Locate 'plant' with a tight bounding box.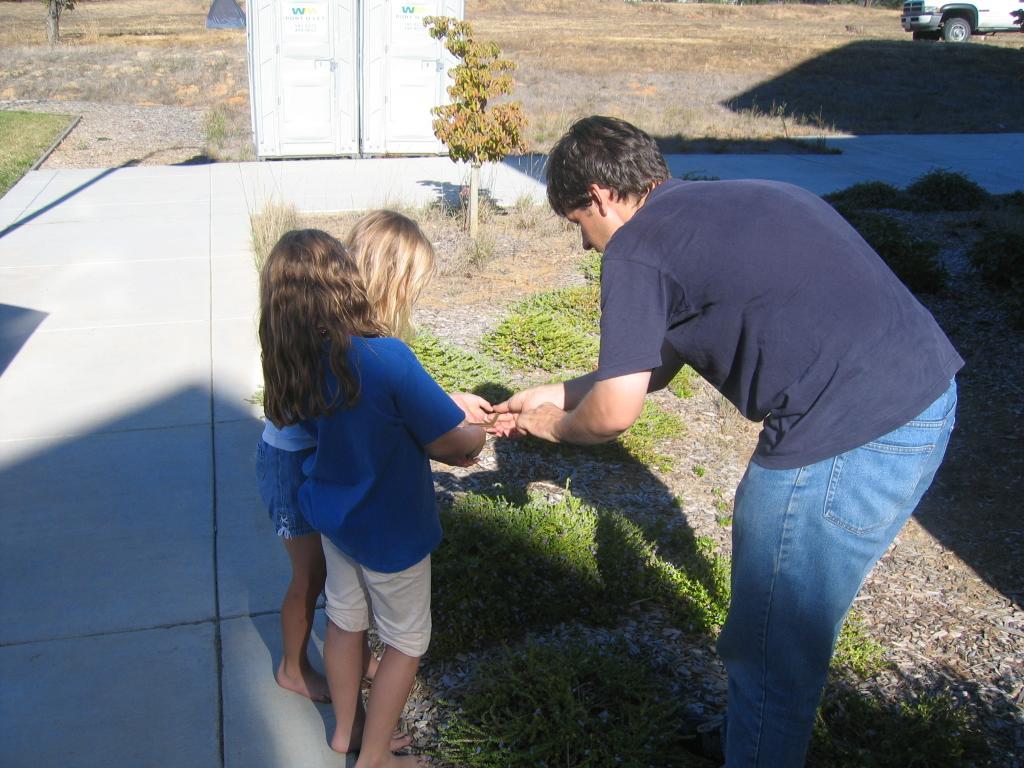
<region>416, 35, 544, 225</region>.
